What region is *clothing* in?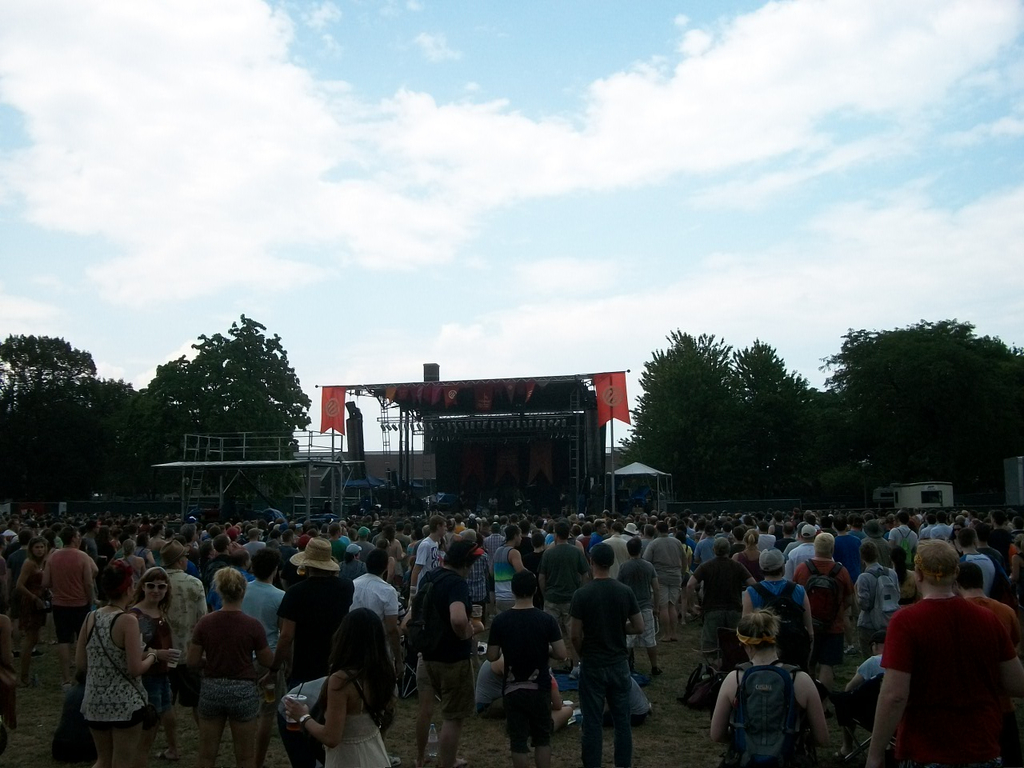
locate(407, 570, 470, 726).
